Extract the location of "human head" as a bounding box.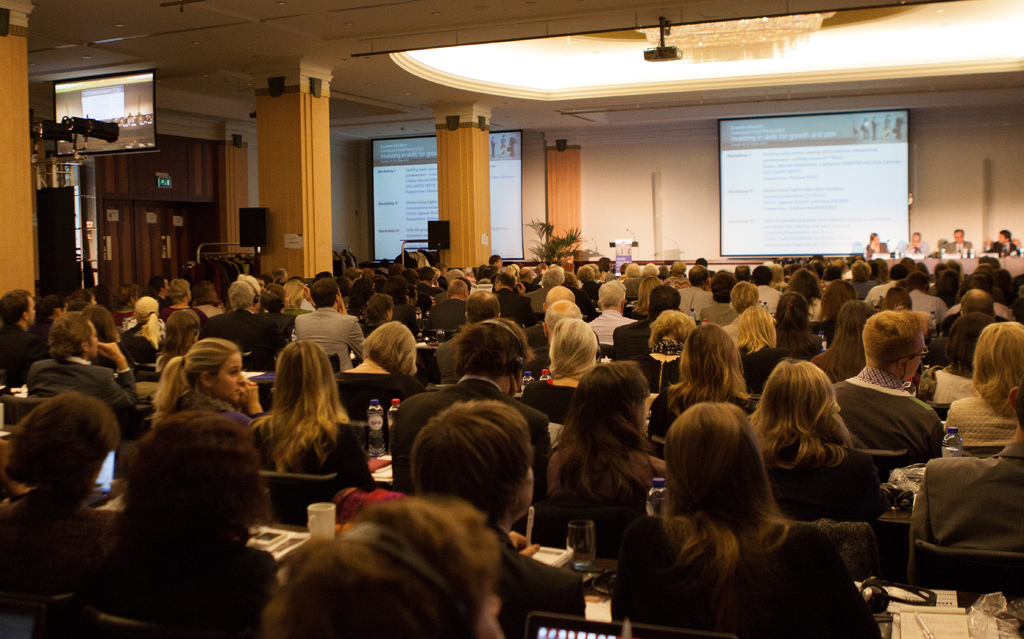
left=623, top=266, right=641, bottom=277.
